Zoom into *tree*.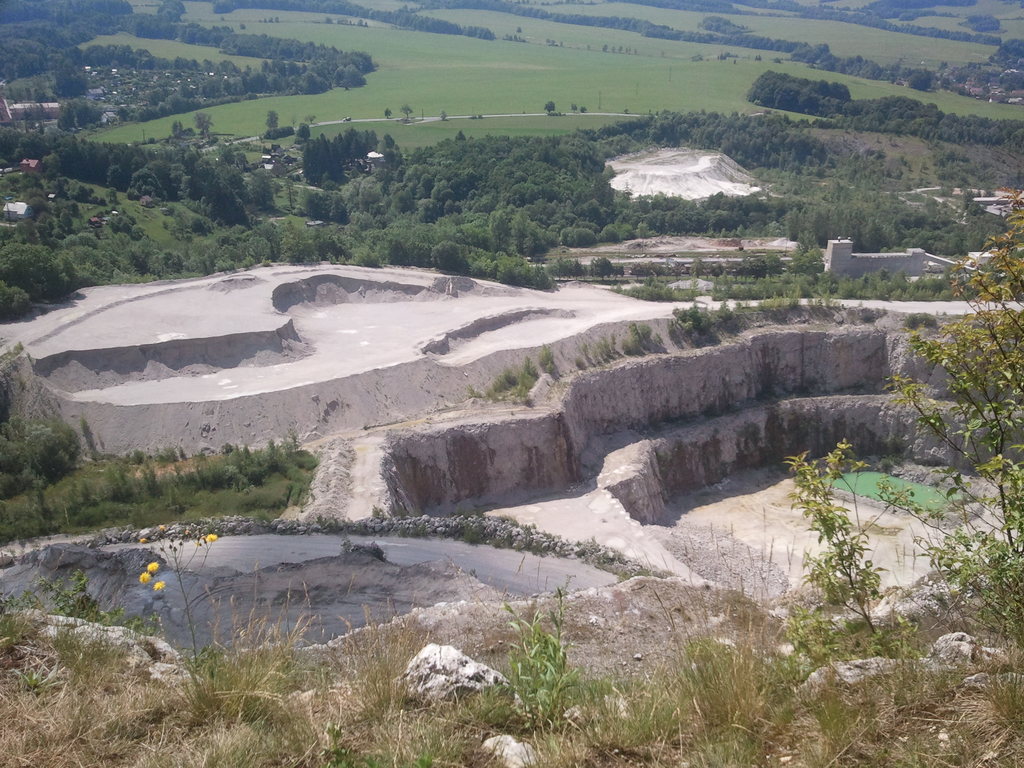
Zoom target: (left=236, top=22, right=246, bottom=29).
